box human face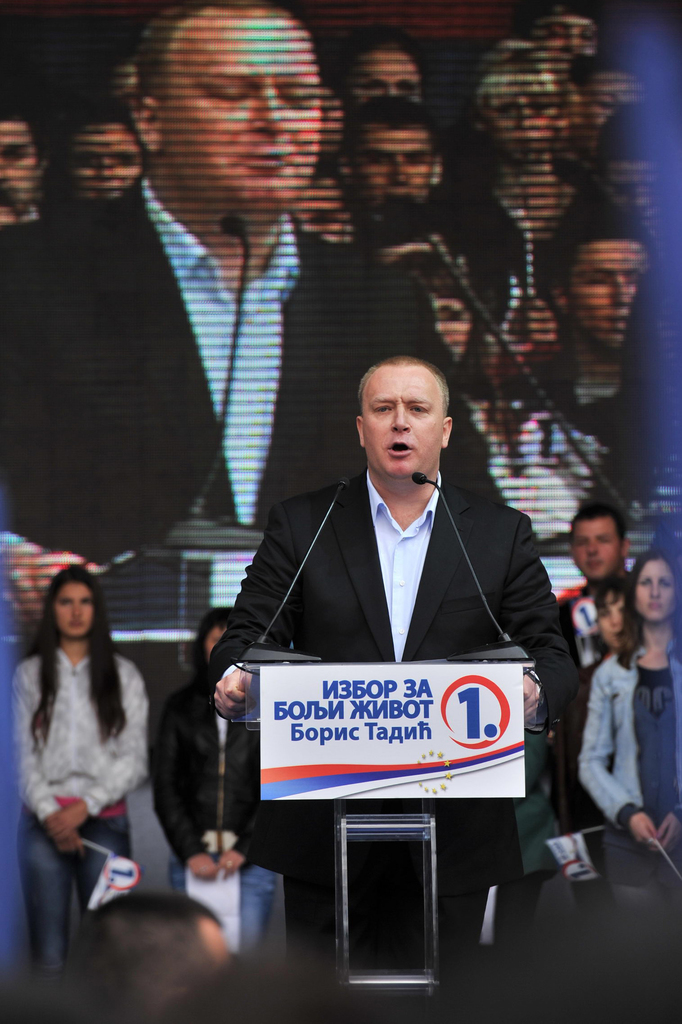
<bbox>433, 300, 470, 361</bbox>
